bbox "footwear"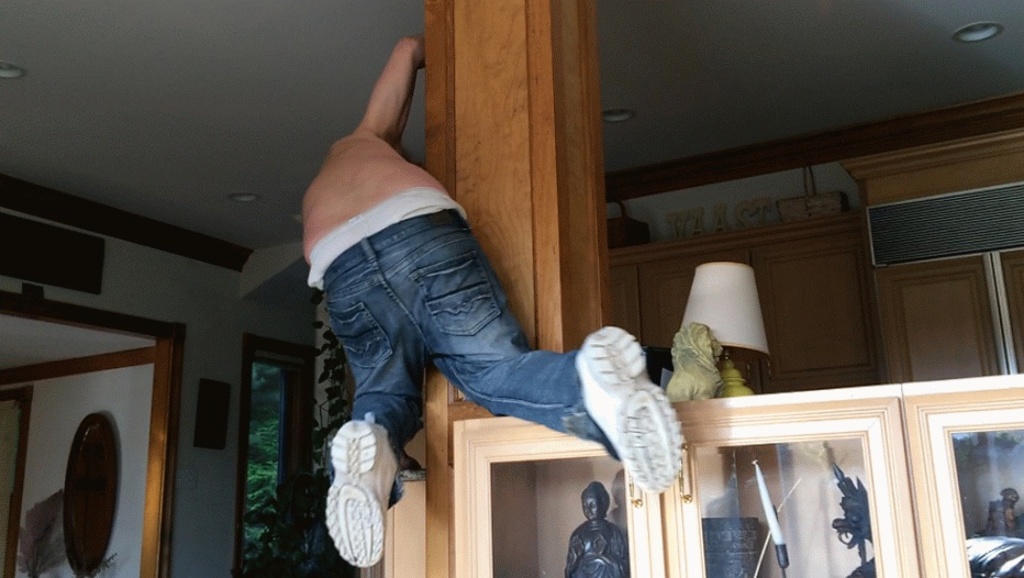
select_region(572, 329, 679, 494)
